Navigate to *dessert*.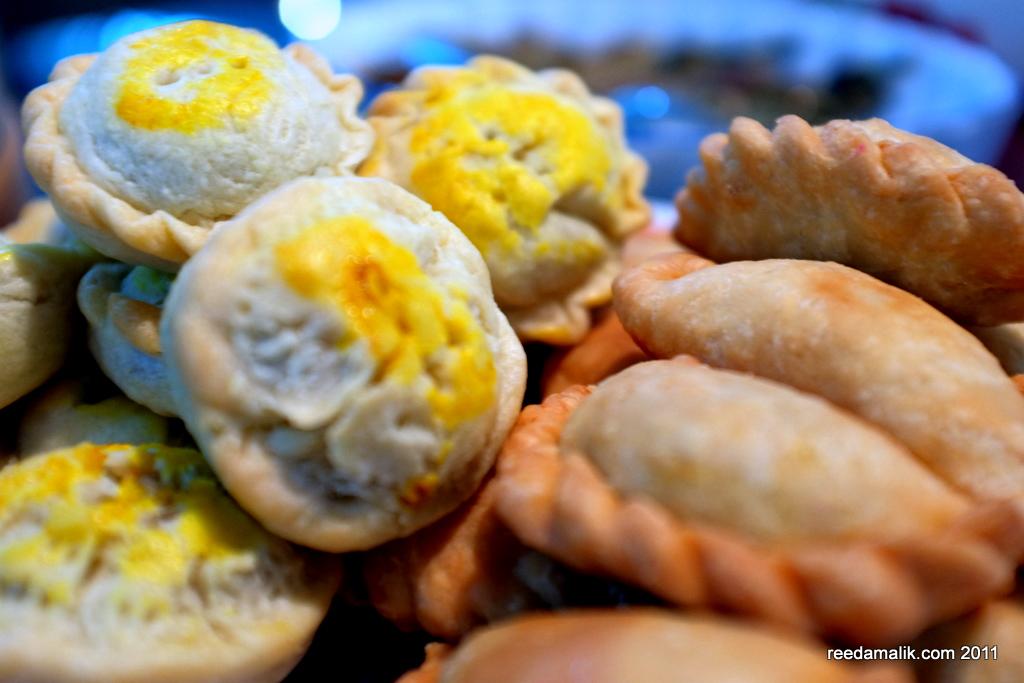
Navigation target: x1=17, y1=37, x2=372, y2=266.
